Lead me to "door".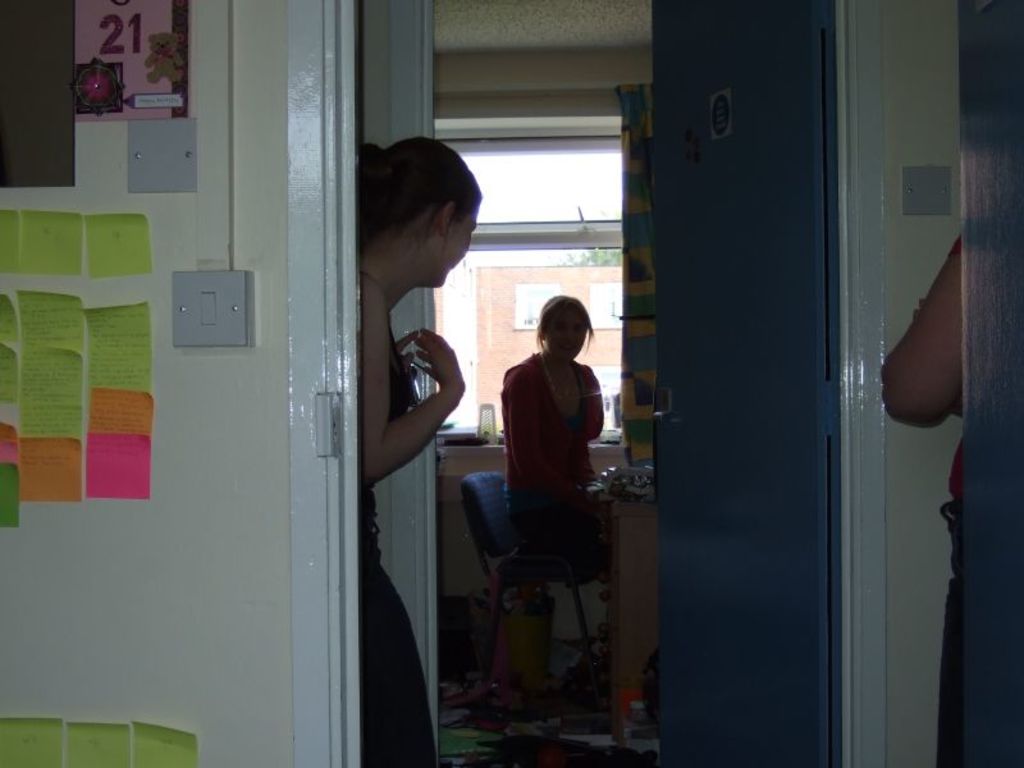
Lead to (left=643, top=3, right=879, bottom=749).
